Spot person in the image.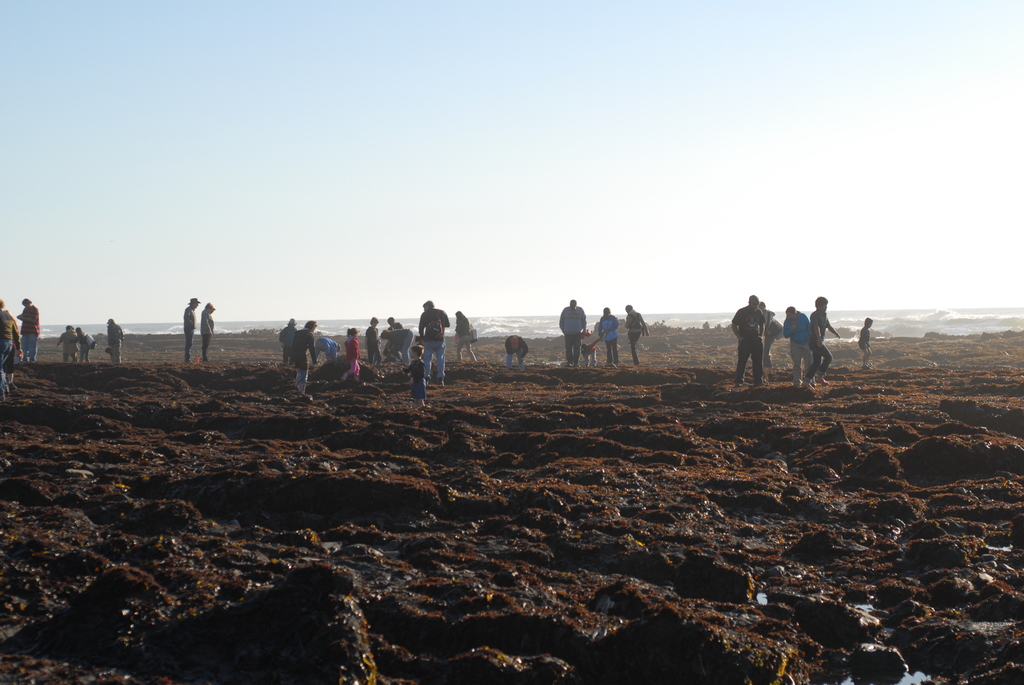
person found at left=783, top=307, right=815, bottom=392.
